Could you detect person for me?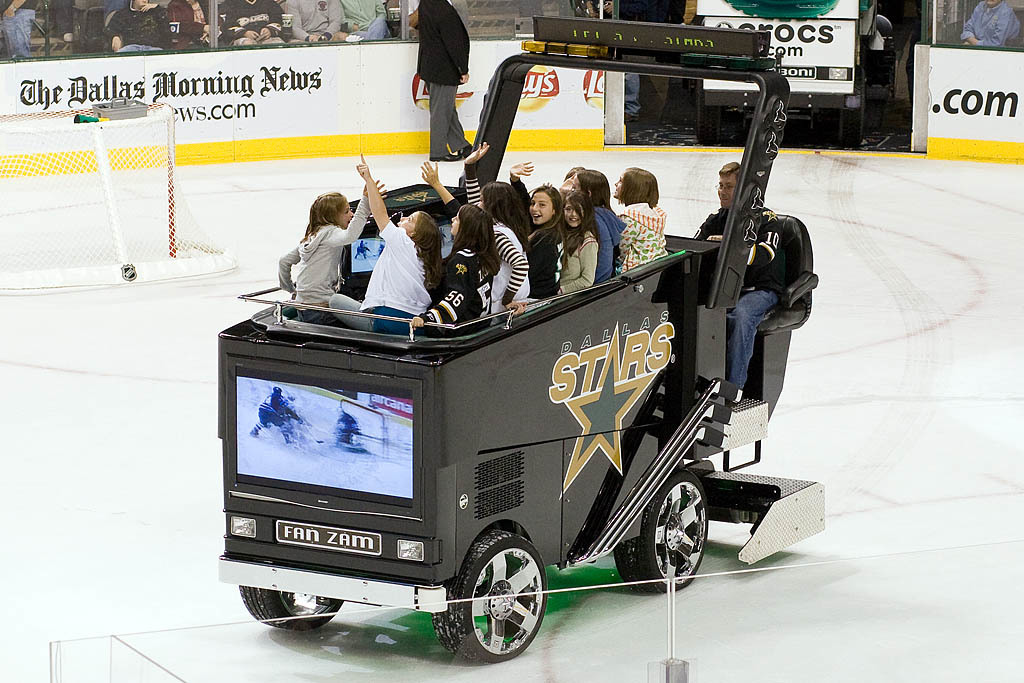
Detection result: bbox=[688, 157, 798, 410].
